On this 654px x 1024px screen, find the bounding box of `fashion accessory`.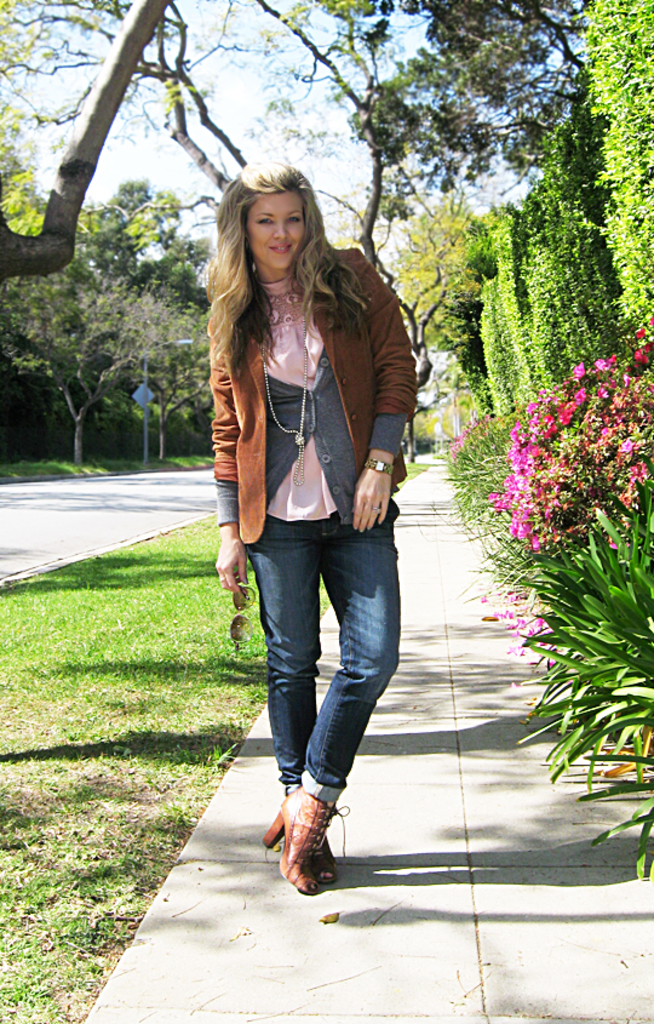
Bounding box: <box>362,456,392,477</box>.
